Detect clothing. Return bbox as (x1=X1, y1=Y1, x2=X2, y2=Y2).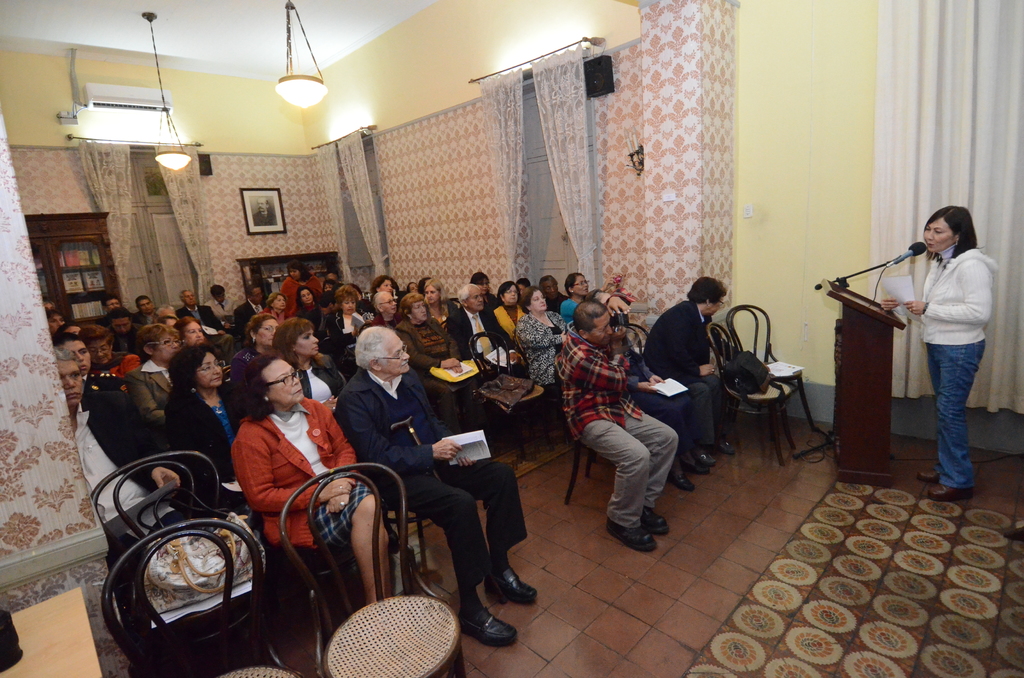
(x1=291, y1=353, x2=342, y2=408).
